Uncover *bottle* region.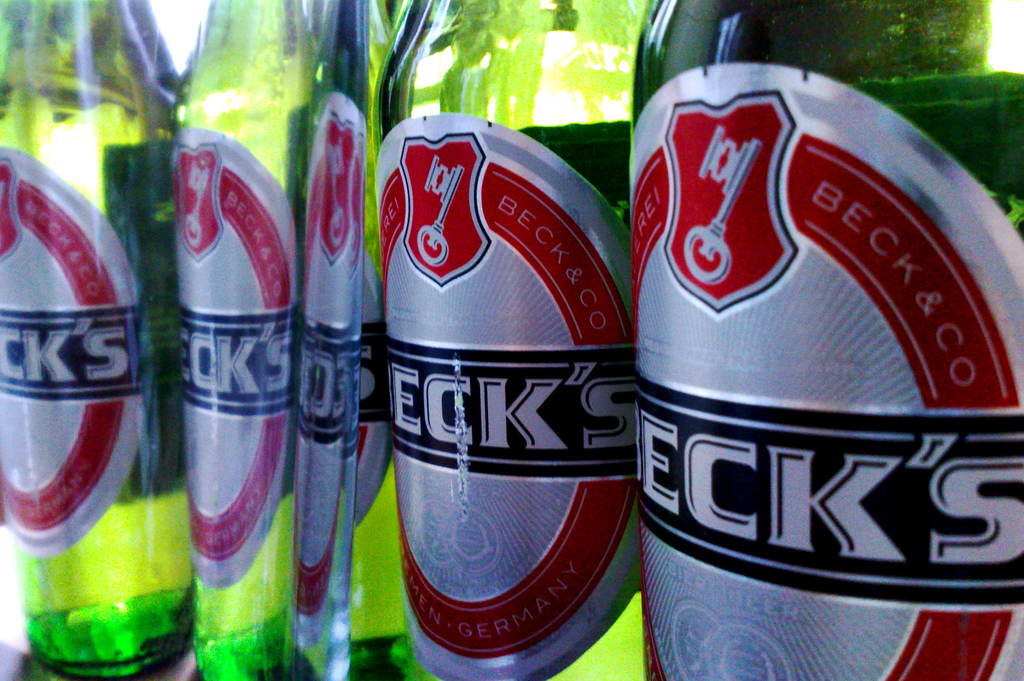
Uncovered: region(164, 0, 321, 680).
